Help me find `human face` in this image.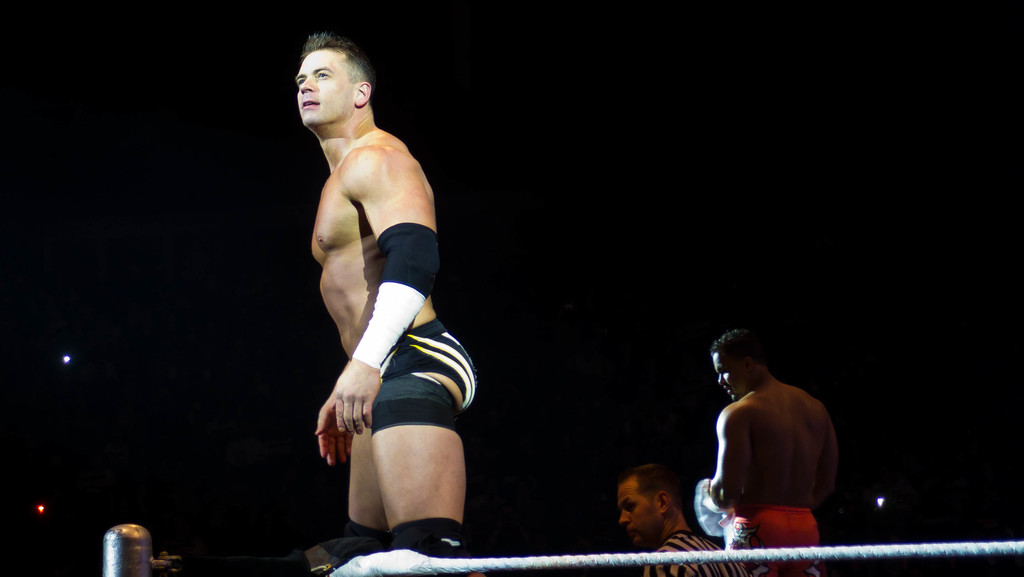
Found it: x1=616 y1=484 x2=656 y2=545.
